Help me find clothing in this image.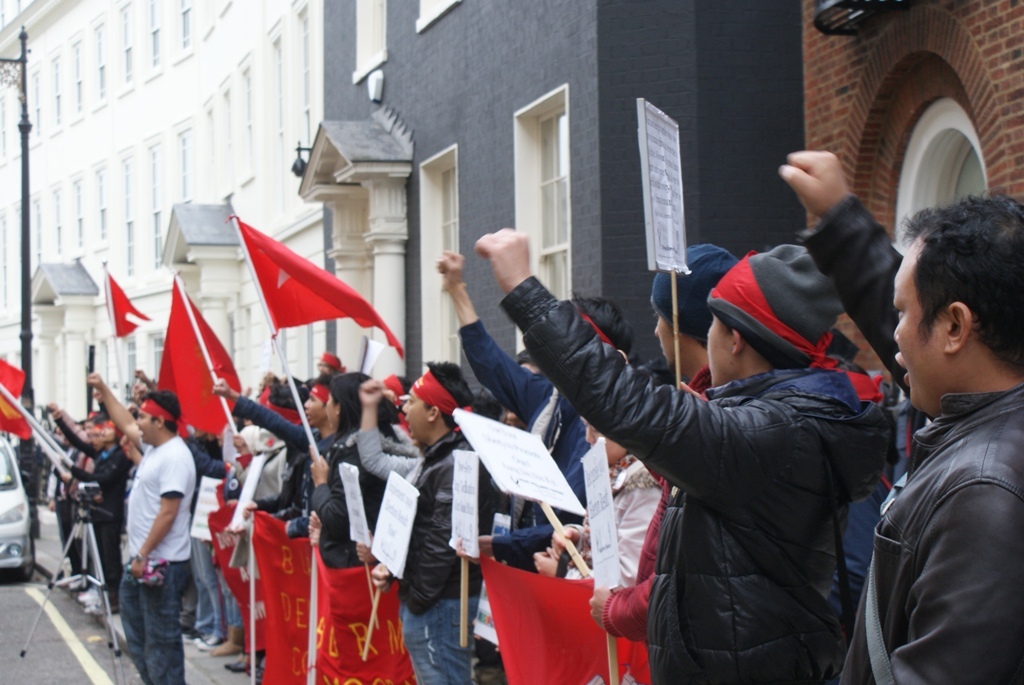
Found it: l=593, t=471, r=684, b=647.
